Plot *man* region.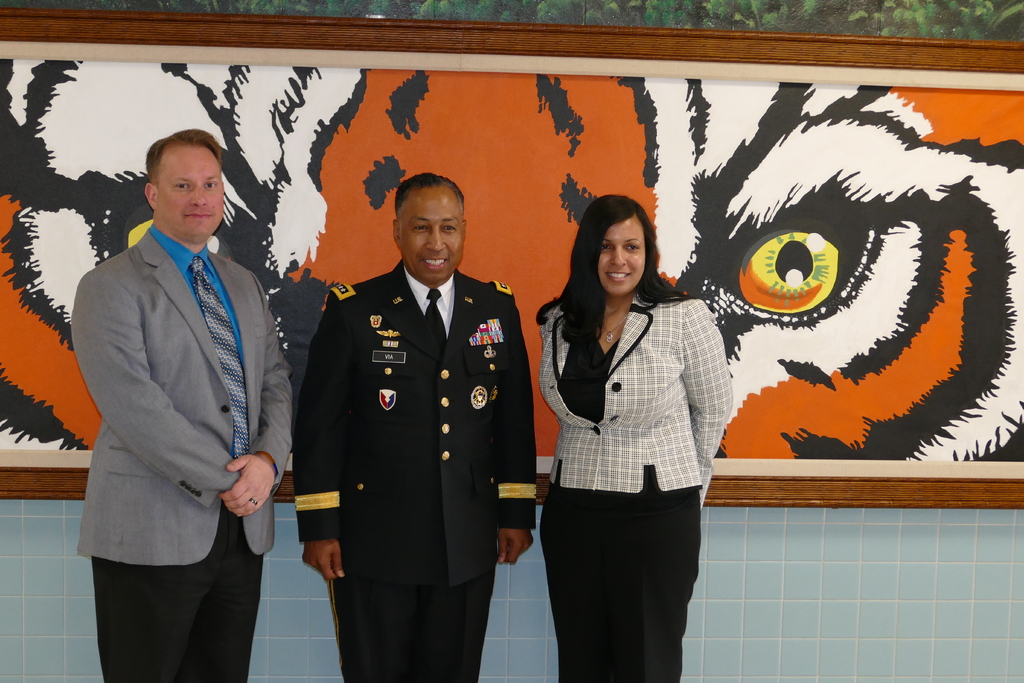
Plotted at pyautogui.locateOnScreen(64, 100, 298, 670).
